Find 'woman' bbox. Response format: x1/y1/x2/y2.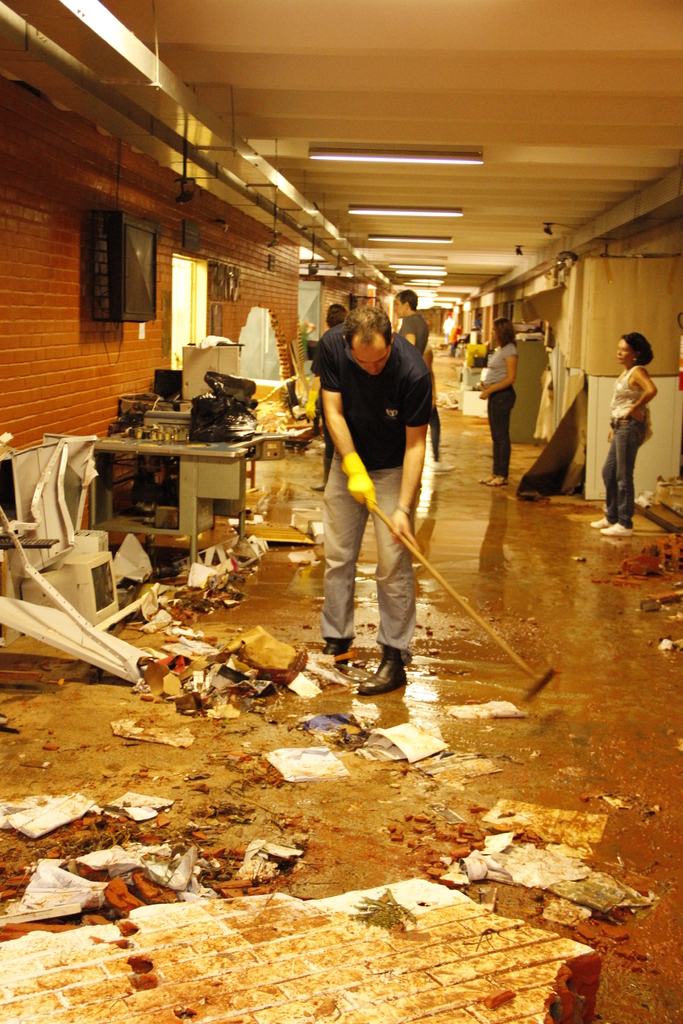
488/315/541/473.
